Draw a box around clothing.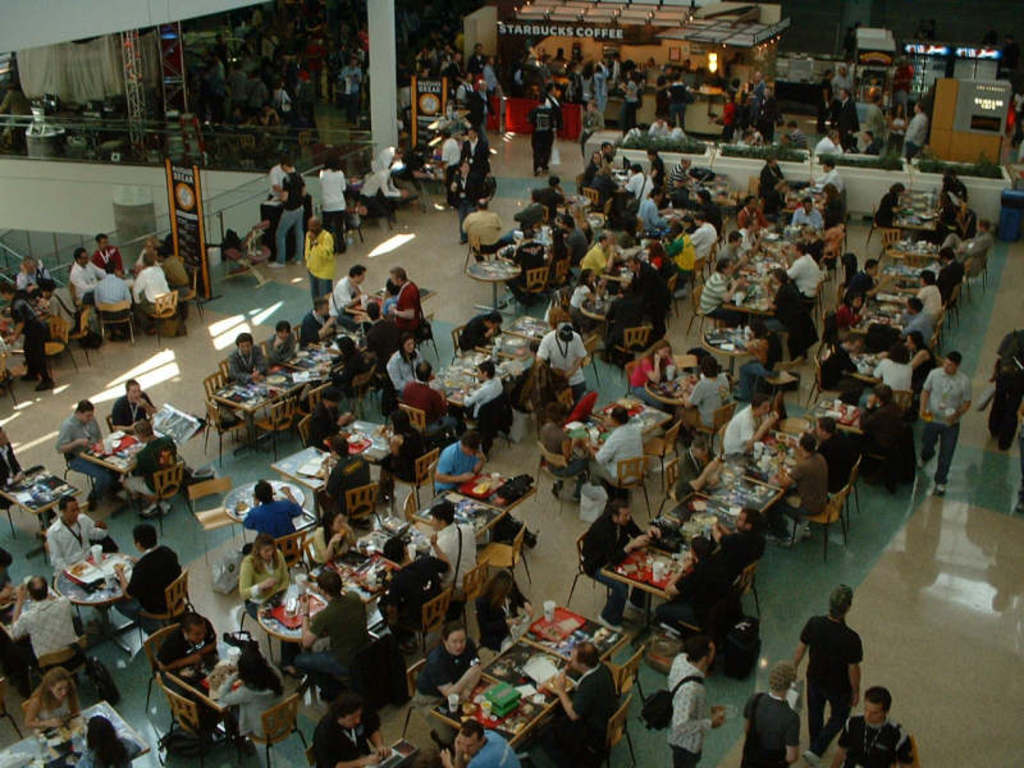
l=470, t=563, r=526, b=644.
